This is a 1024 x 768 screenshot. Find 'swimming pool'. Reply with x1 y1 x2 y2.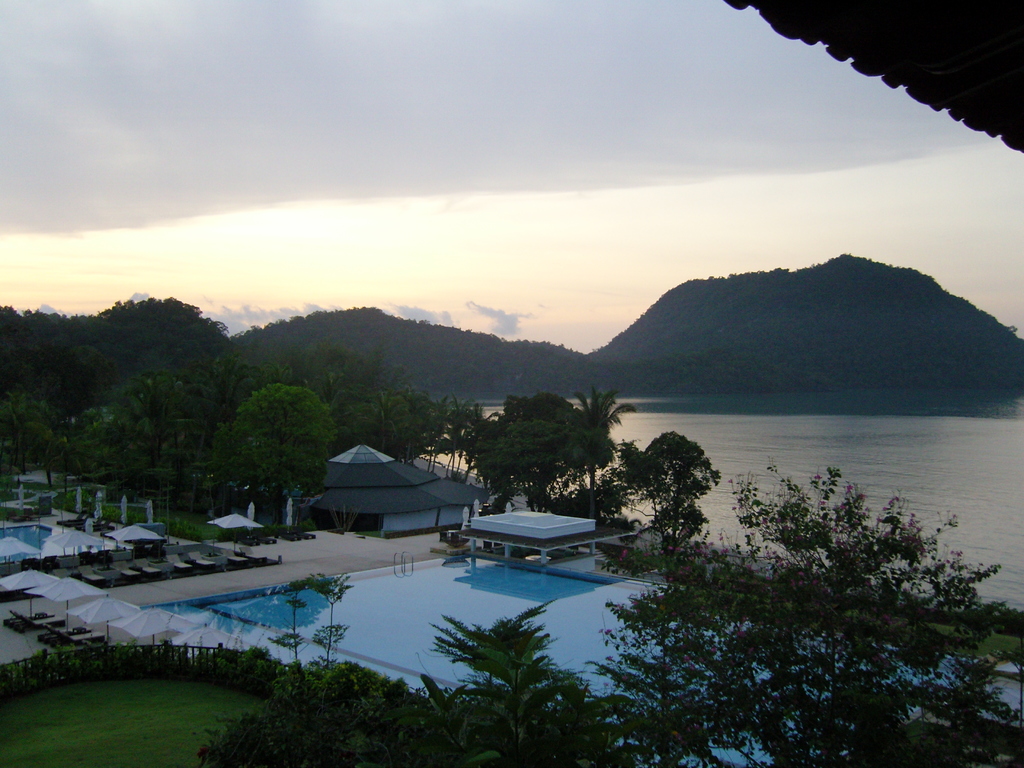
0 524 131 568.
